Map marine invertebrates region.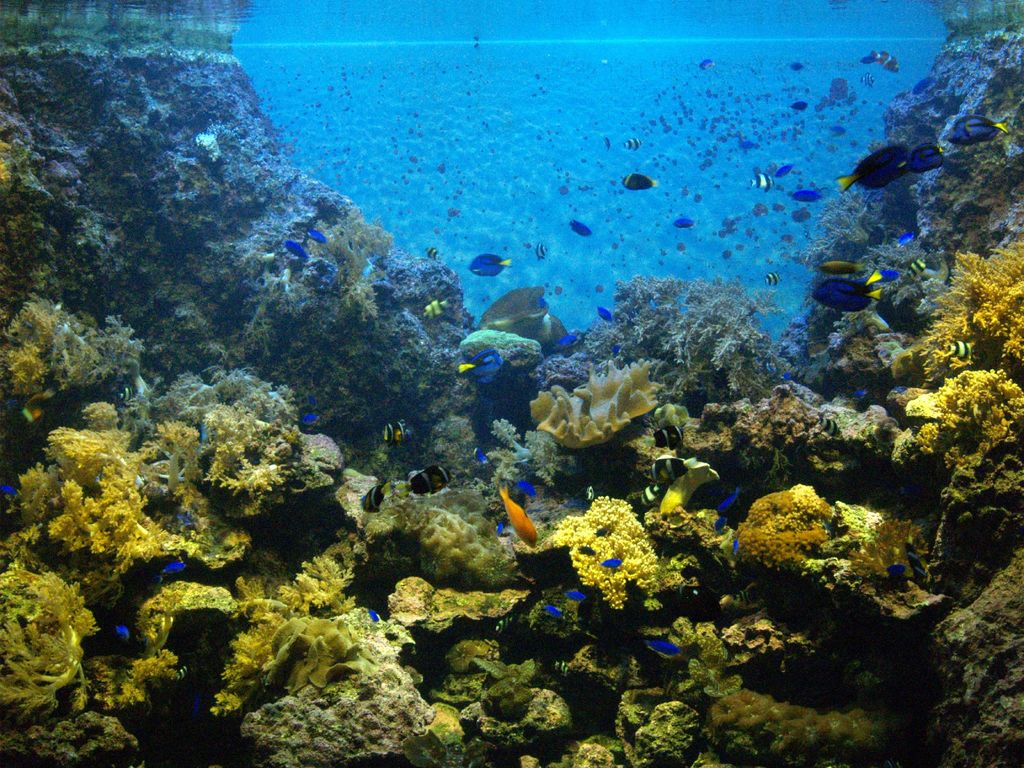
Mapped to BBox(556, 255, 805, 413).
